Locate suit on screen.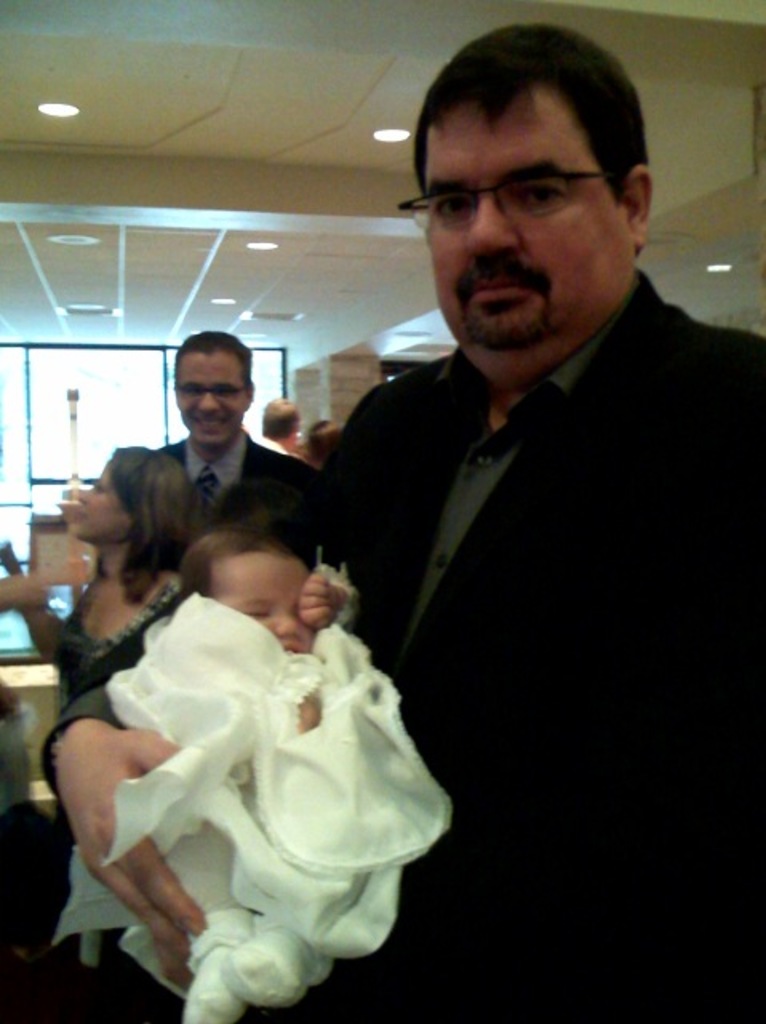
On screen at Rect(45, 274, 764, 1022).
